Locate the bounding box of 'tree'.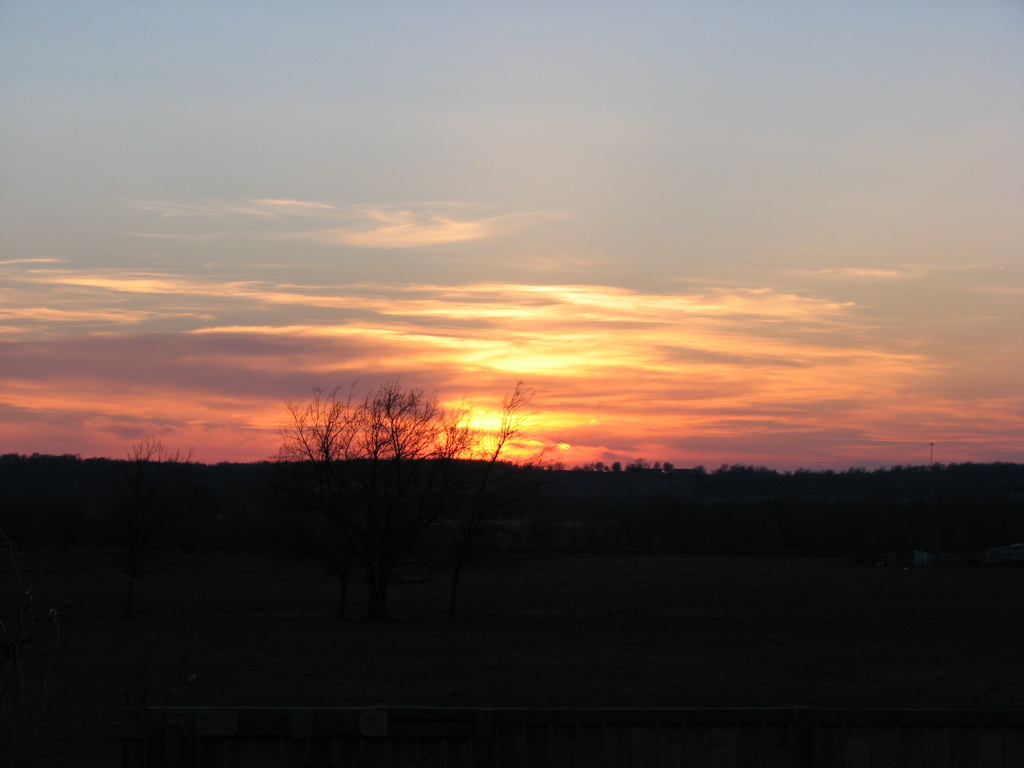
Bounding box: (left=486, top=378, right=539, bottom=462).
